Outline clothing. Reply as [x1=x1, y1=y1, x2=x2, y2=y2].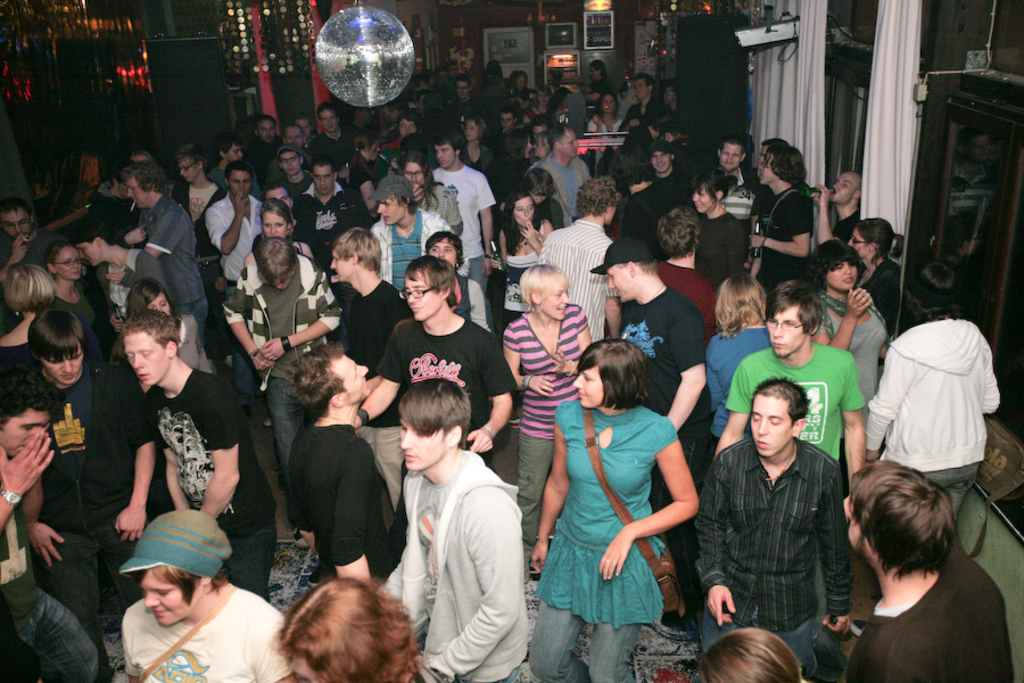
[x1=369, y1=206, x2=455, y2=289].
